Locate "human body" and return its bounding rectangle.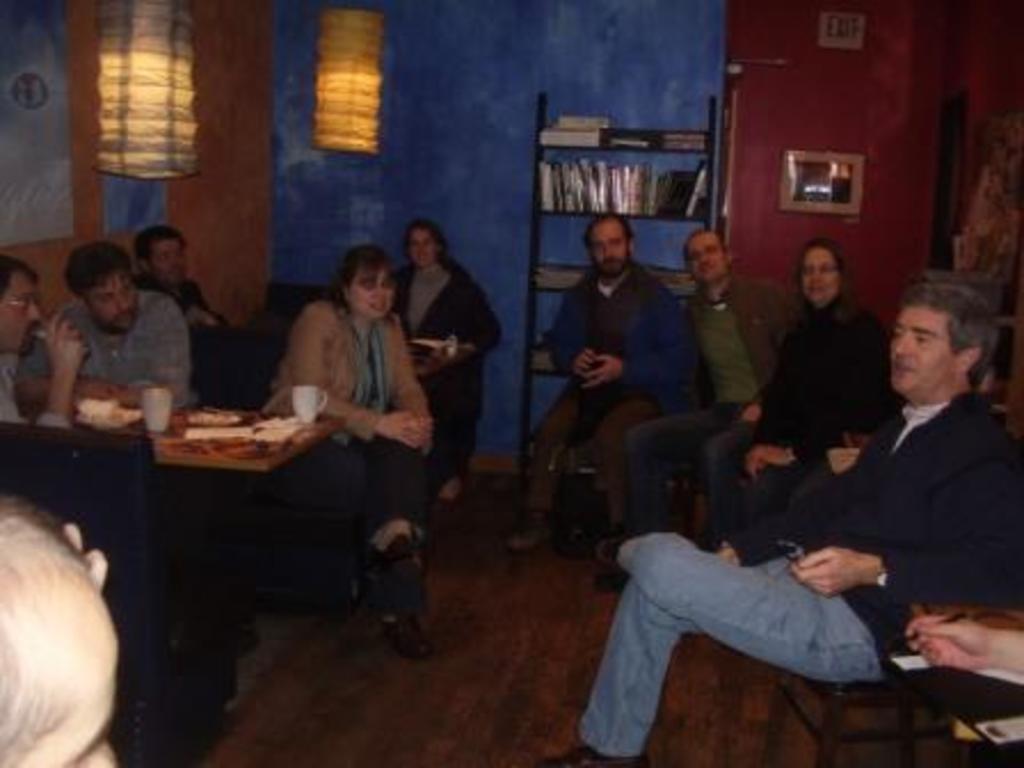
pyautogui.locateOnScreen(903, 608, 1022, 679).
